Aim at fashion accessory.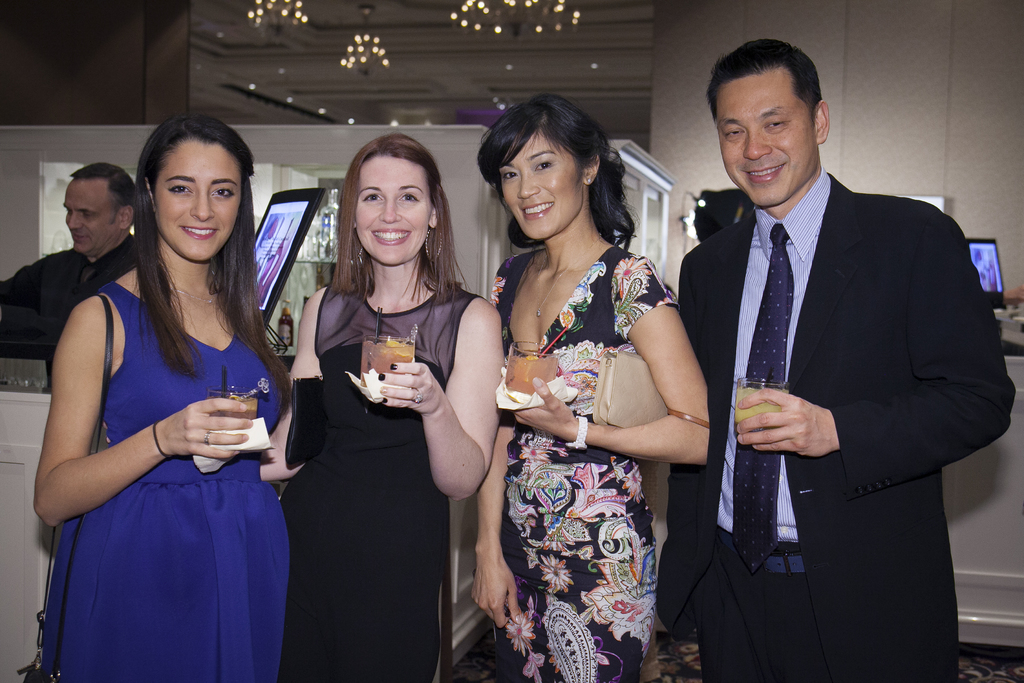
Aimed at BBox(590, 348, 714, 434).
